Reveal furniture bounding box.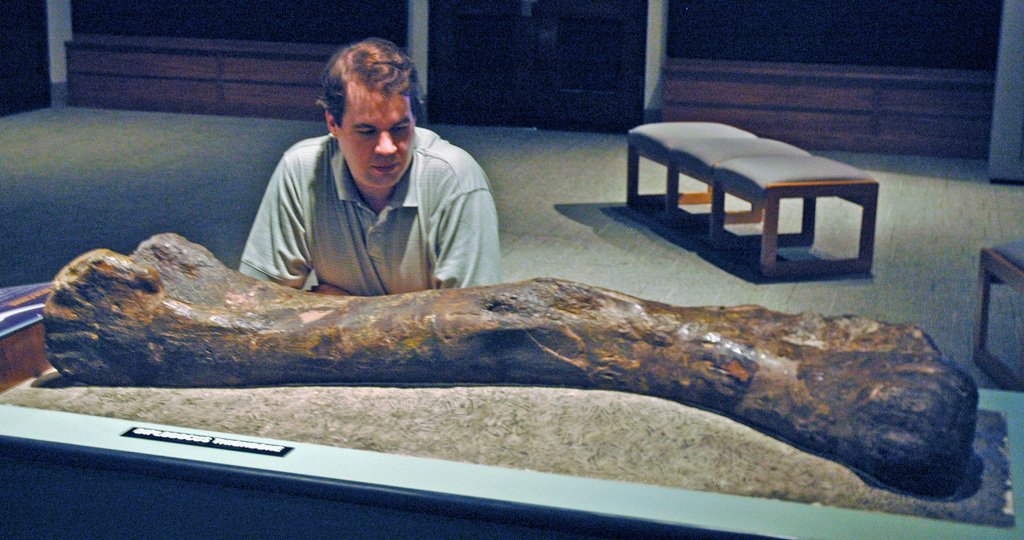
Revealed: <bbox>627, 120, 879, 281</bbox>.
